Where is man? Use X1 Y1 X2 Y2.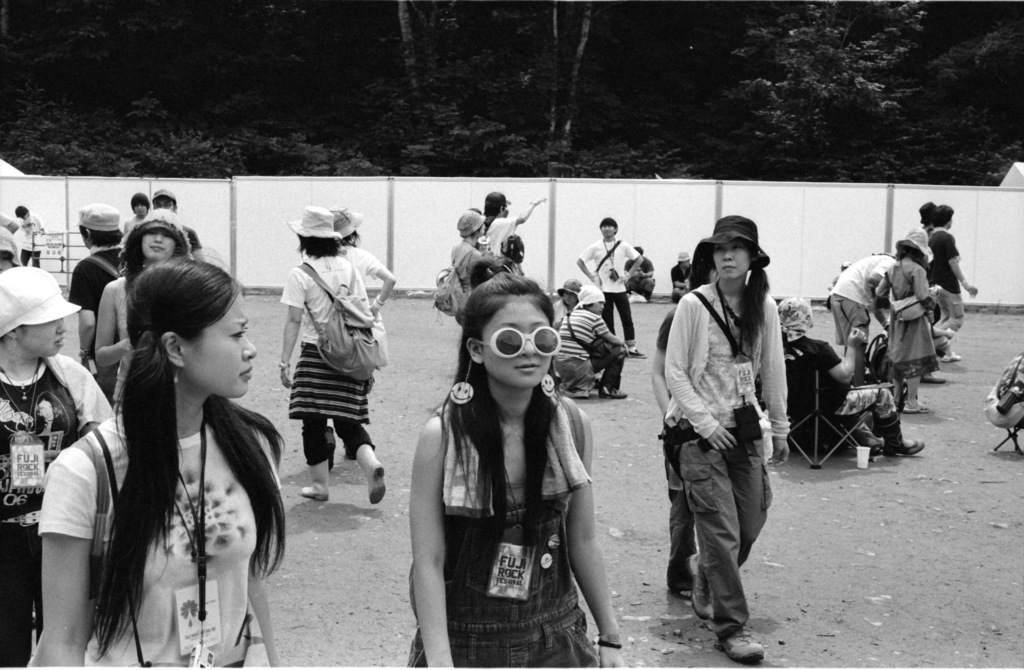
672 252 693 298.
